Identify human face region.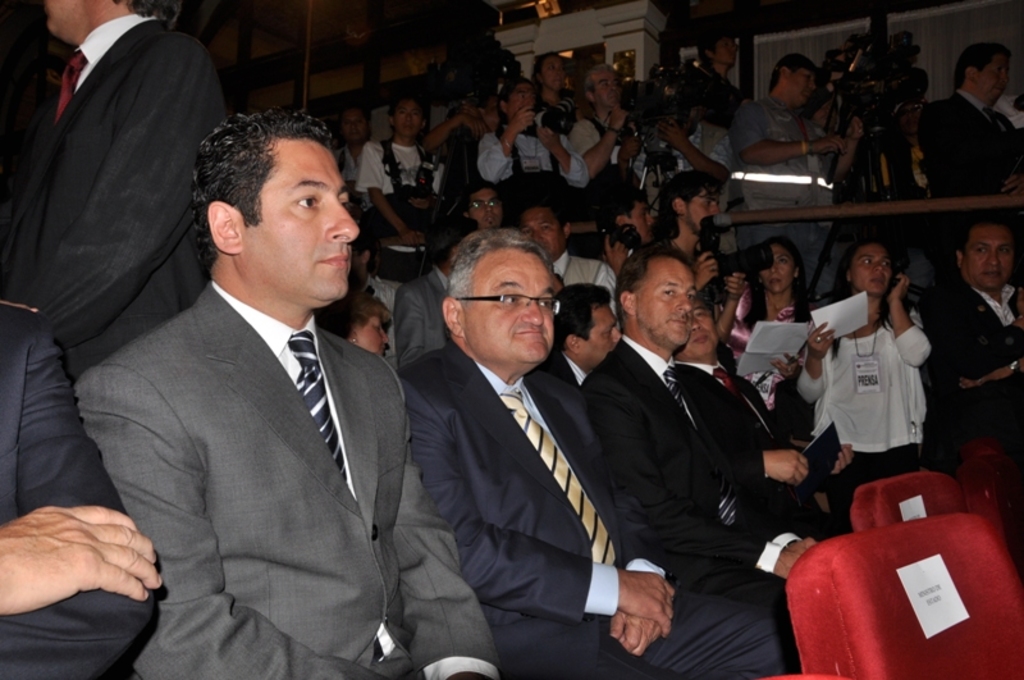
Region: {"left": 356, "top": 311, "right": 390, "bottom": 356}.
